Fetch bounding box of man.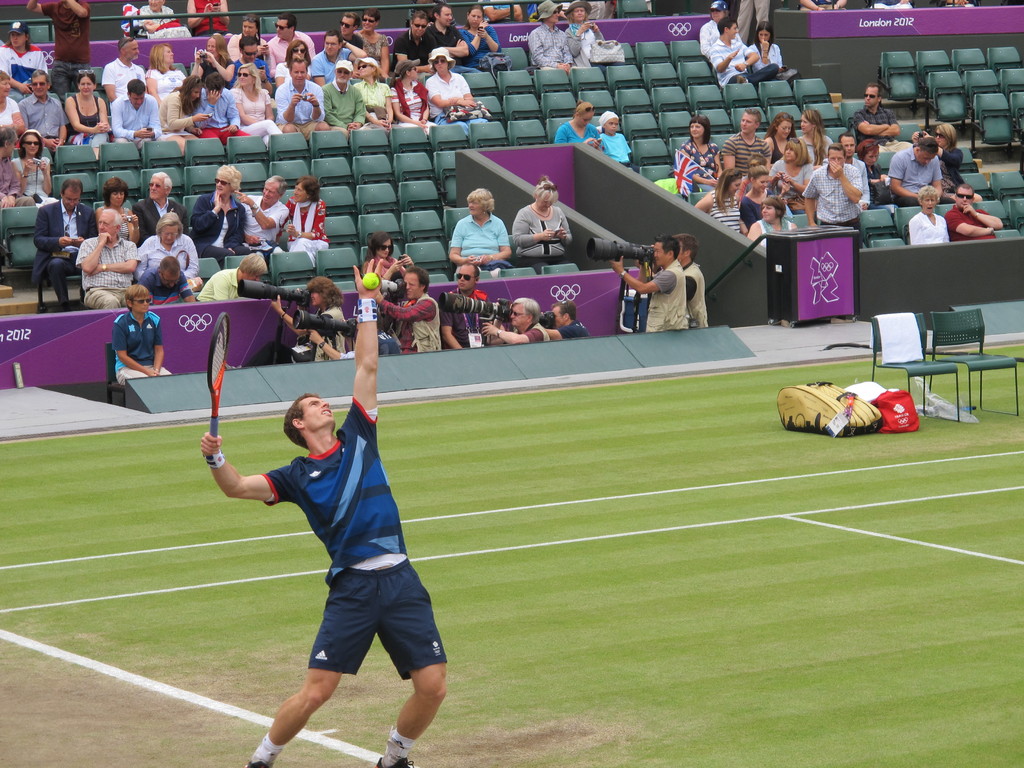
Bbox: box(697, 0, 753, 68).
